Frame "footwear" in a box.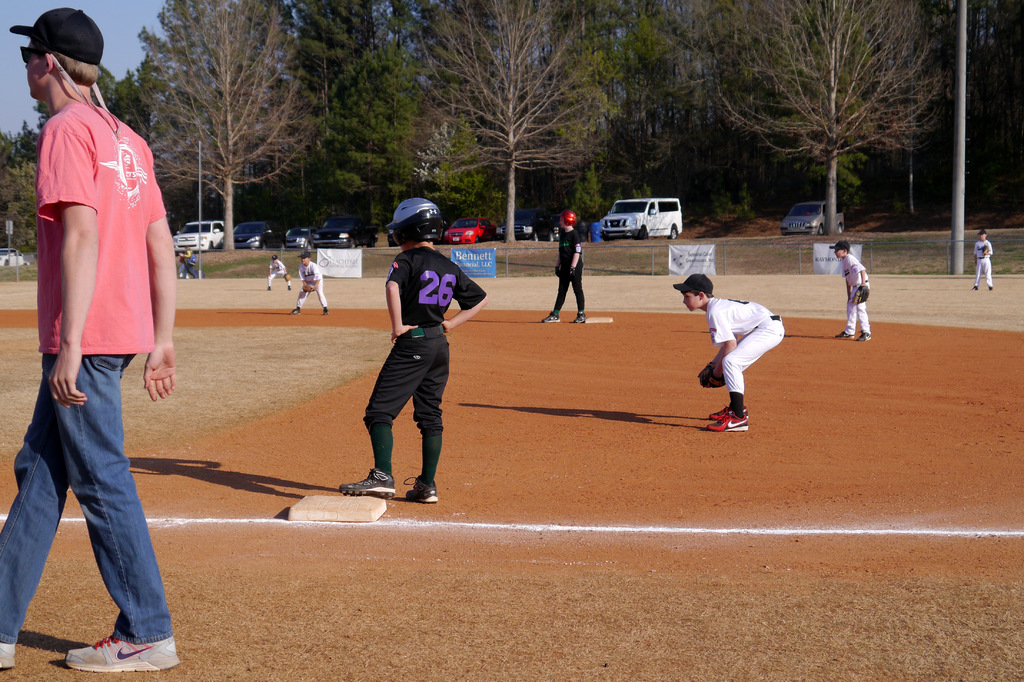
(540,310,560,323).
